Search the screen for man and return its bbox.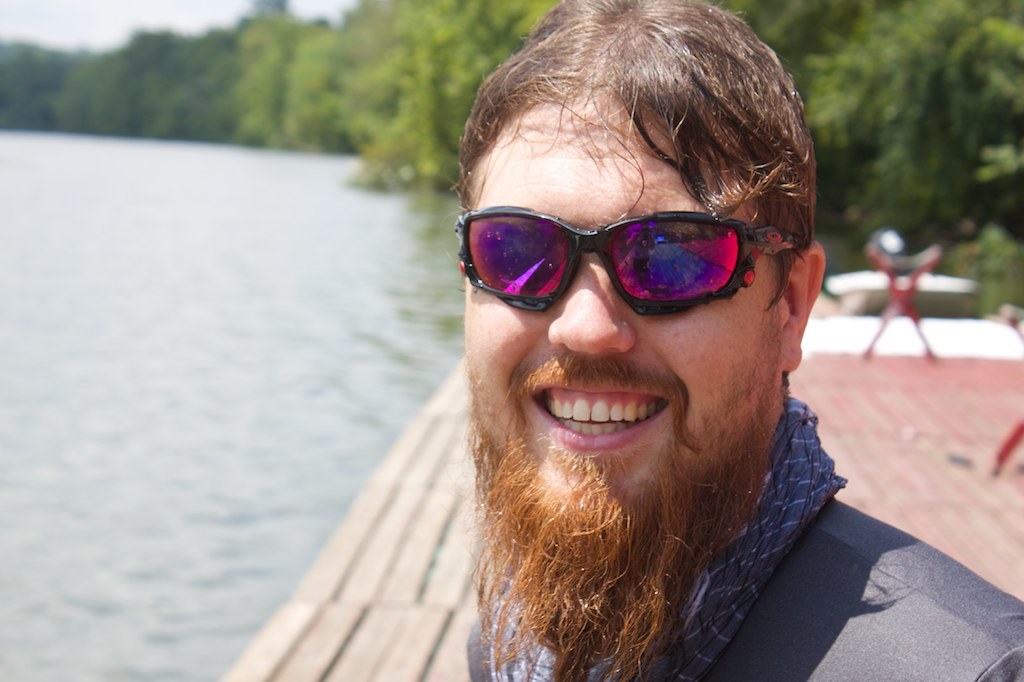
Found: [x1=439, y1=0, x2=1023, y2=681].
